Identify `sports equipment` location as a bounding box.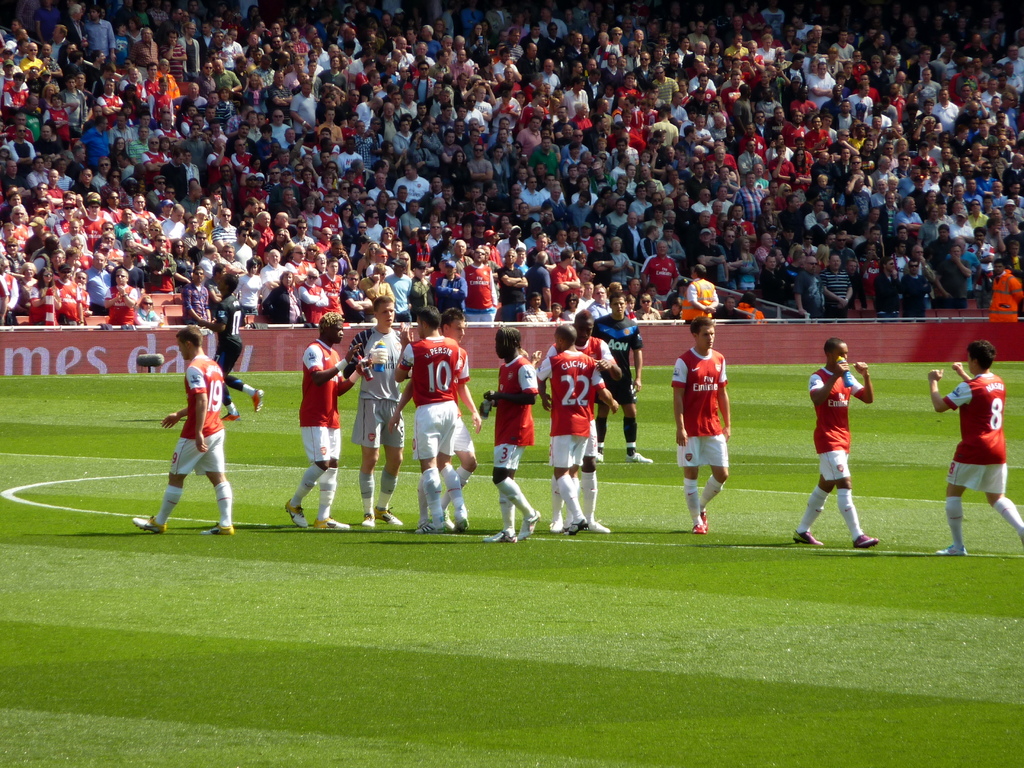
rect(253, 387, 265, 414).
